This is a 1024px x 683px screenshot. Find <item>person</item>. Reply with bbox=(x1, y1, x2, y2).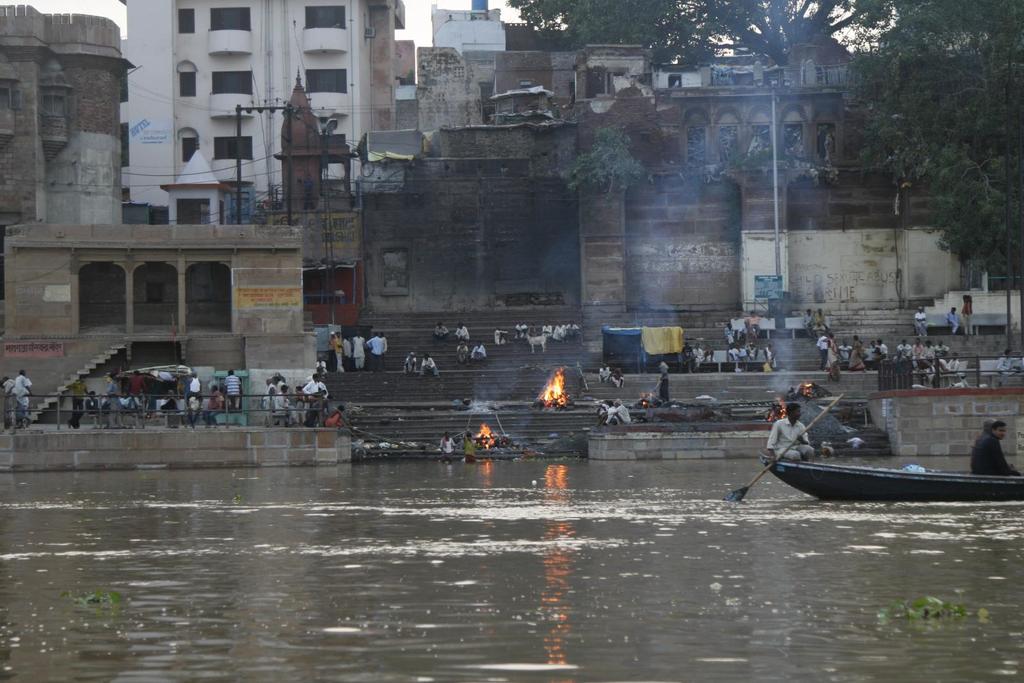
bbox=(367, 335, 384, 365).
